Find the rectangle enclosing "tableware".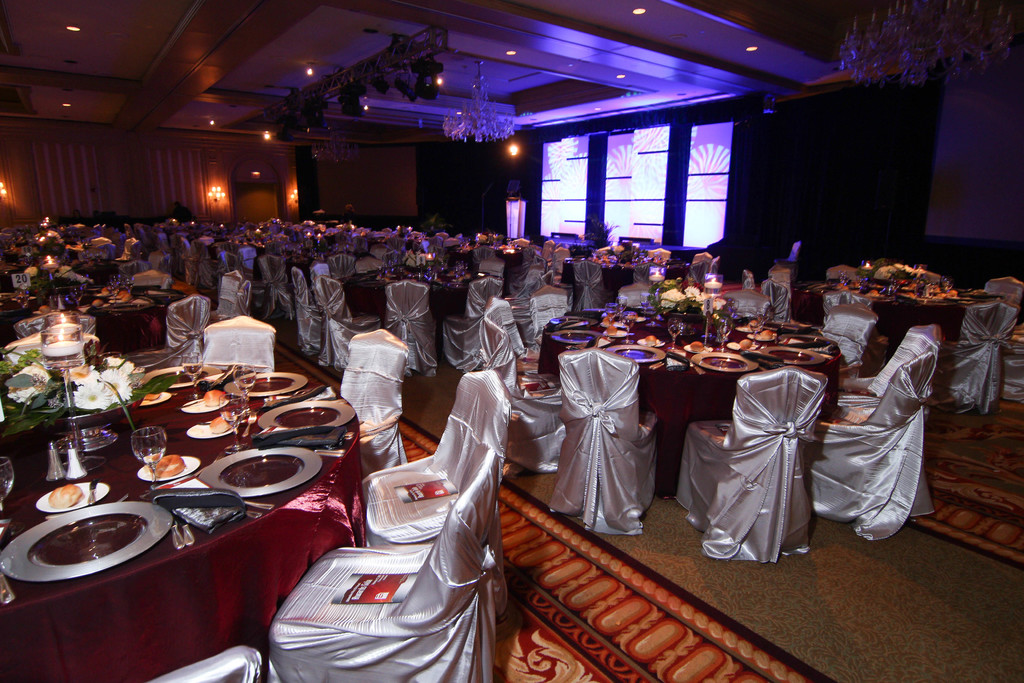
BBox(181, 350, 196, 386).
